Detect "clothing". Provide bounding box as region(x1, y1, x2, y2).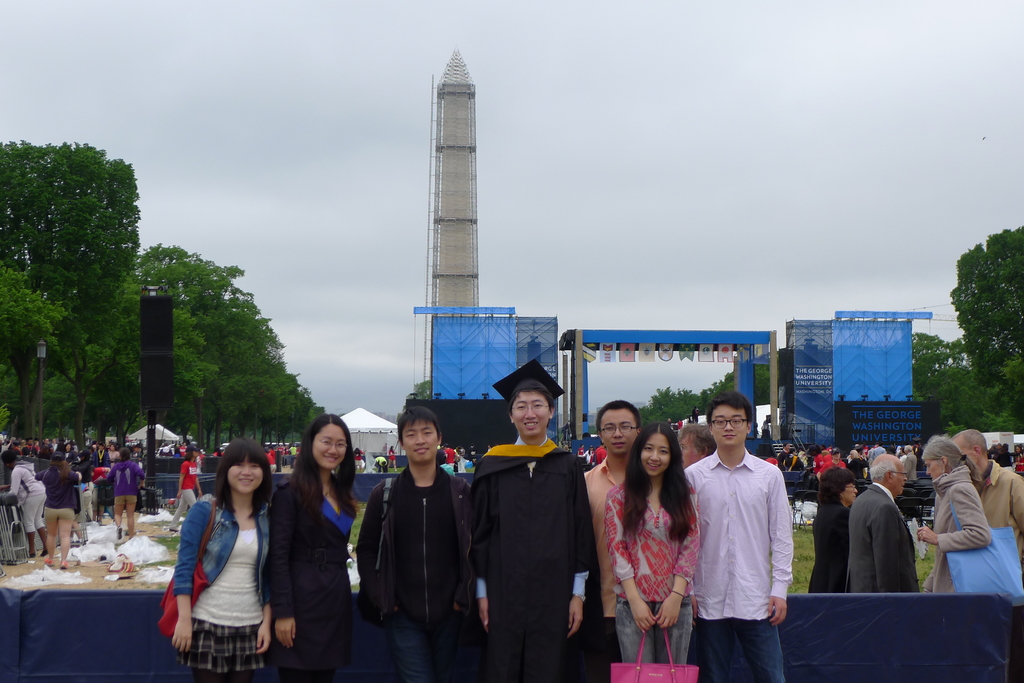
region(100, 463, 139, 508).
